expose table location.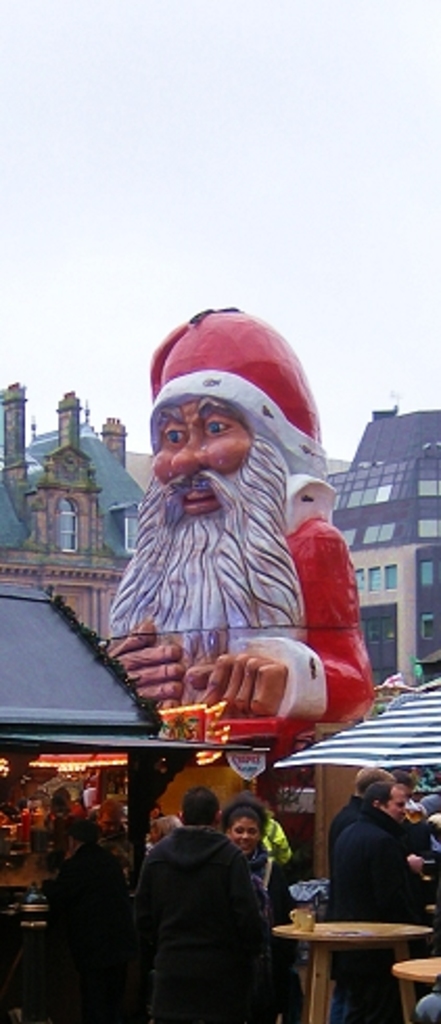
Exposed at (272,899,431,1011).
